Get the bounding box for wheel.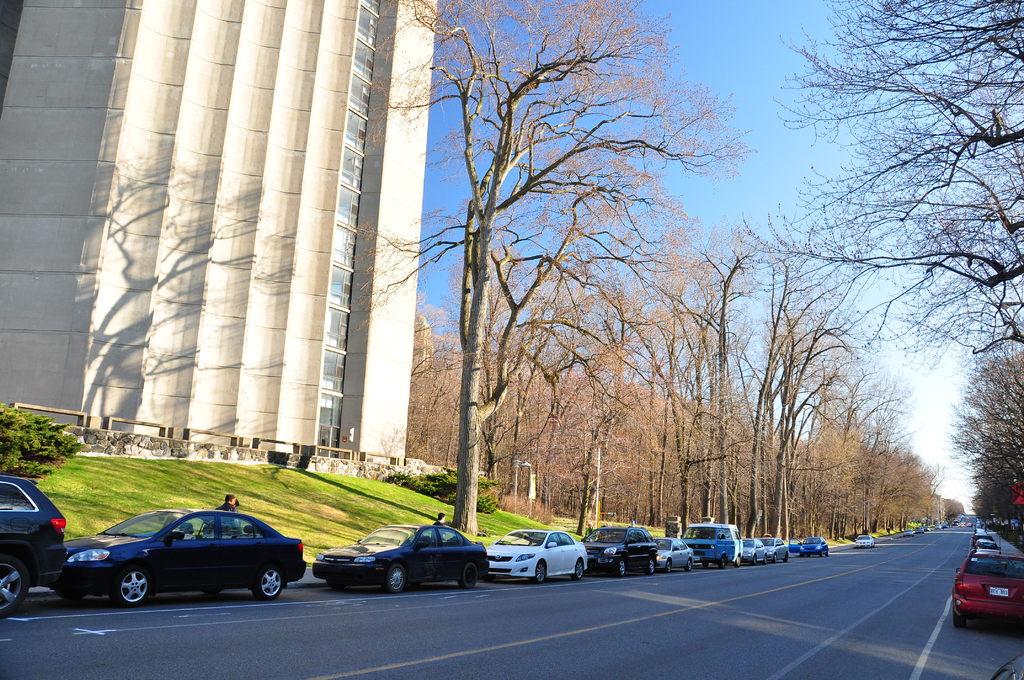
{"x1": 612, "y1": 558, "x2": 626, "y2": 581}.
